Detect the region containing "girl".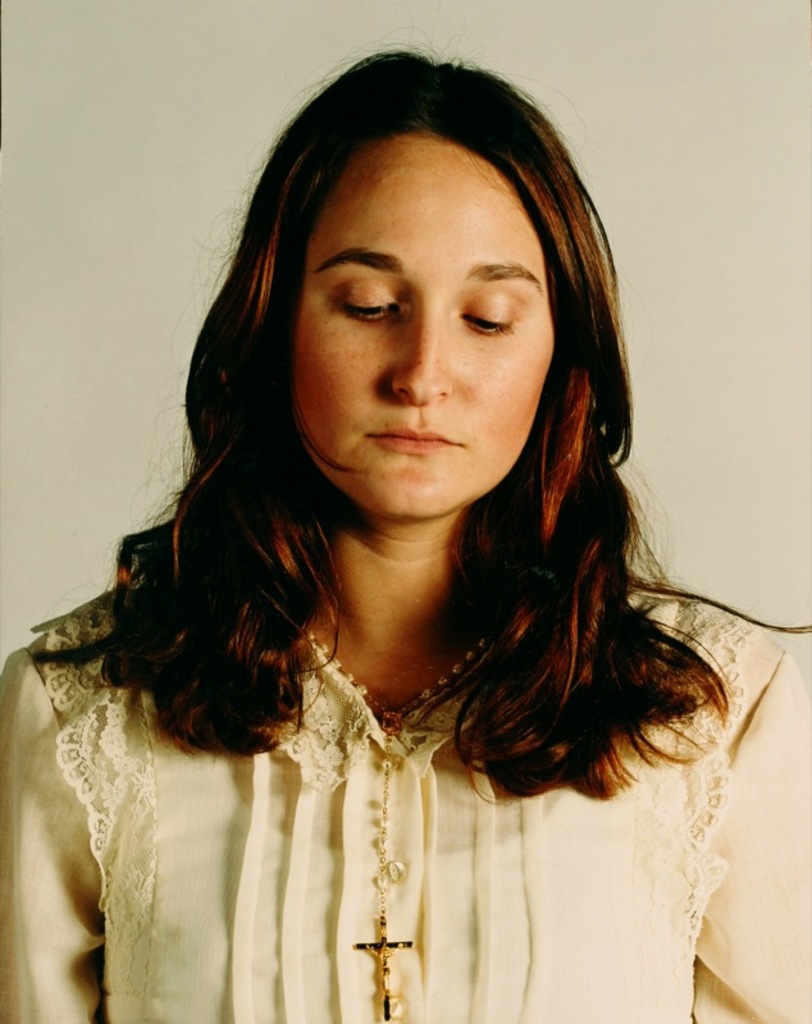
box=[0, 37, 811, 1023].
